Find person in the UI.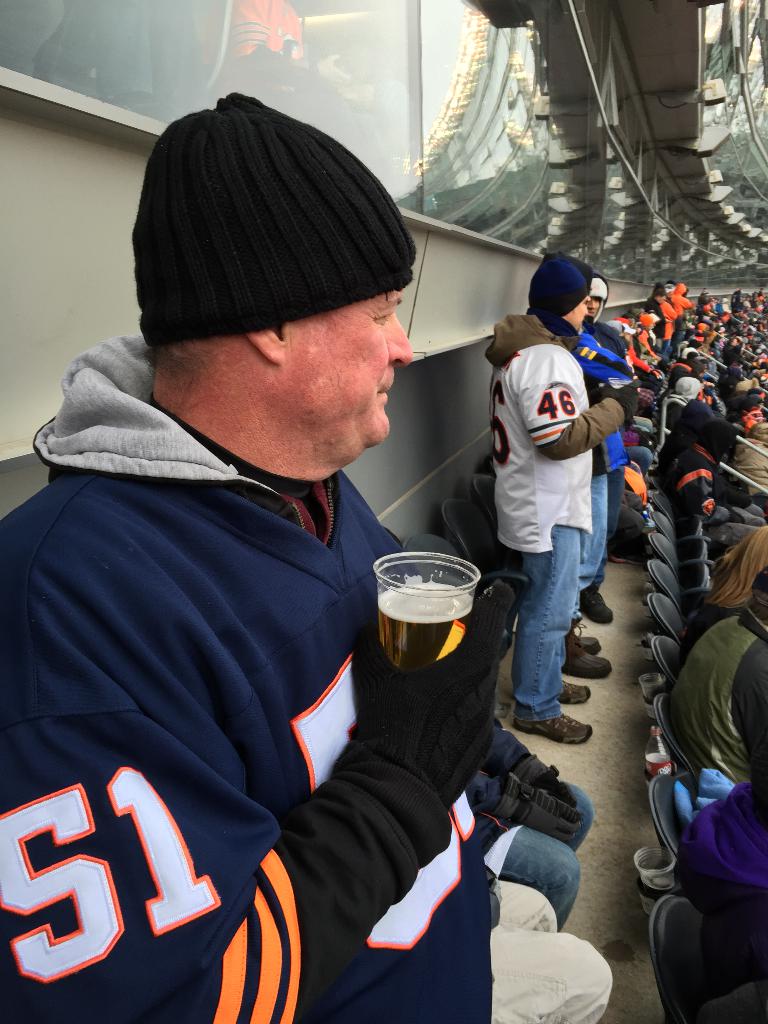
UI element at x1=0, y1=83, x2=522, y2=1023.
